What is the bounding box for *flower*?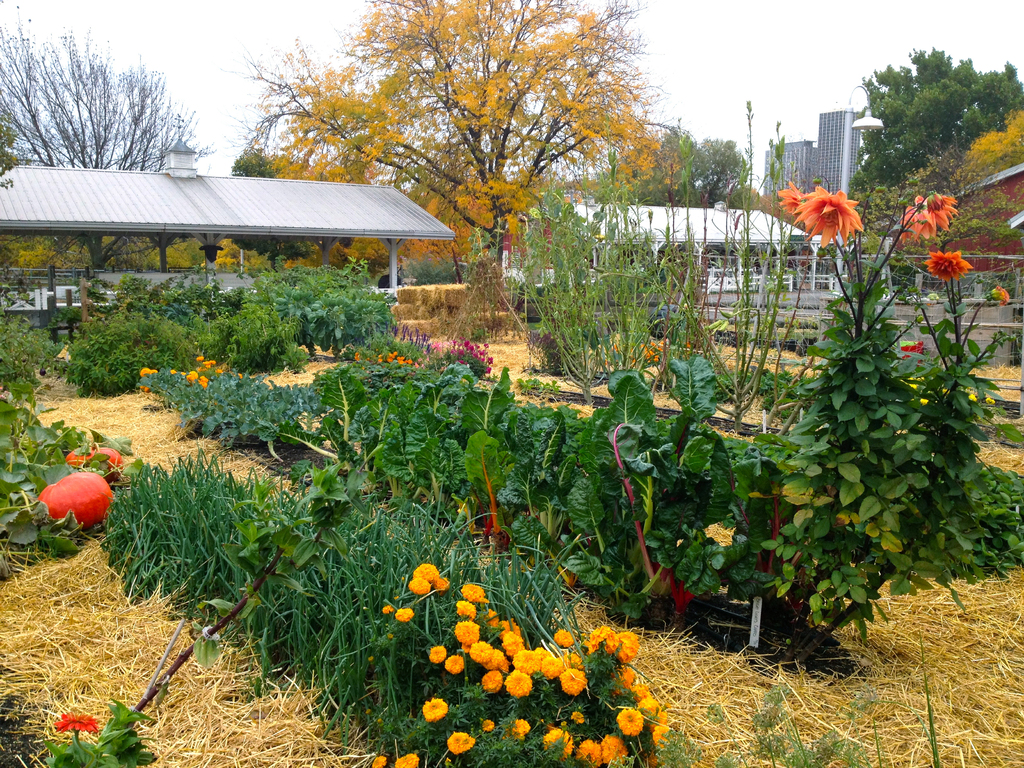
BBox(985, 396, 996, 409).
